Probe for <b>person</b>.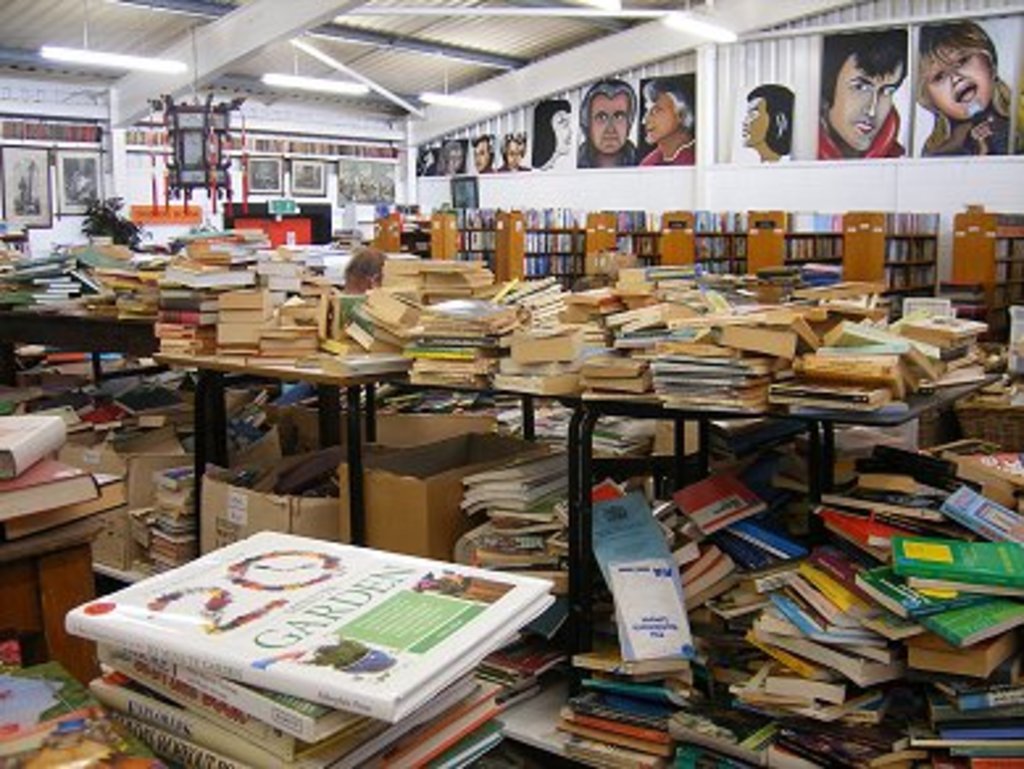
Probe result: detection(819, 37, 929, 163).
